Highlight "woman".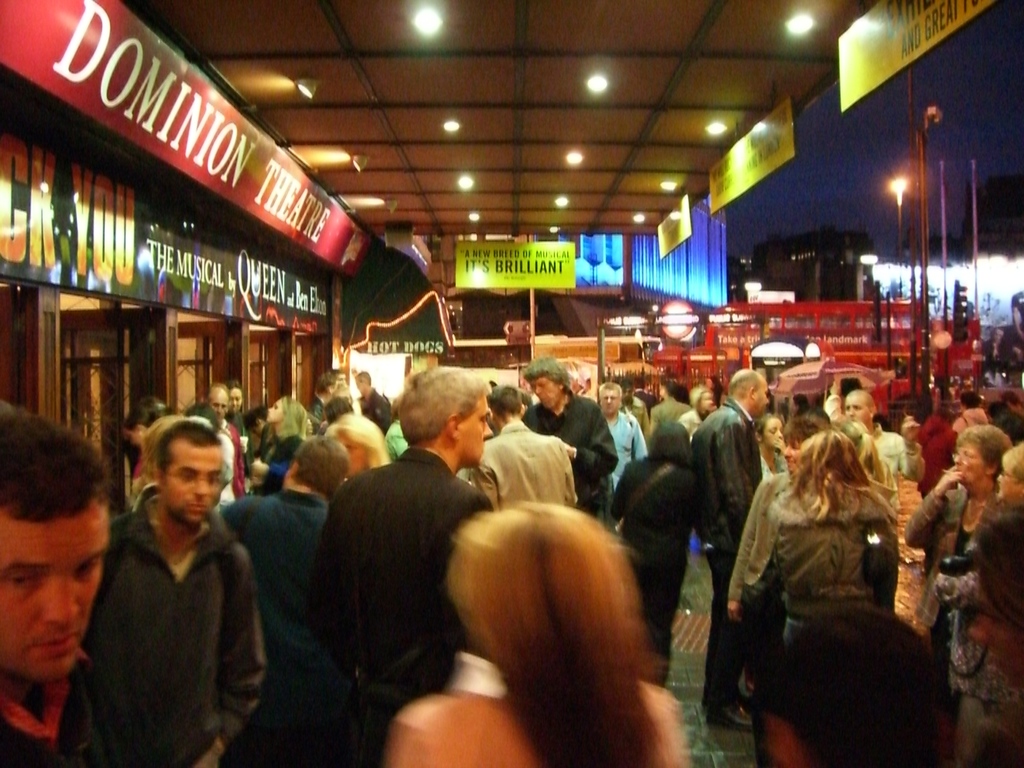
Highlighted region: rect(728, 436, 911, 689).
